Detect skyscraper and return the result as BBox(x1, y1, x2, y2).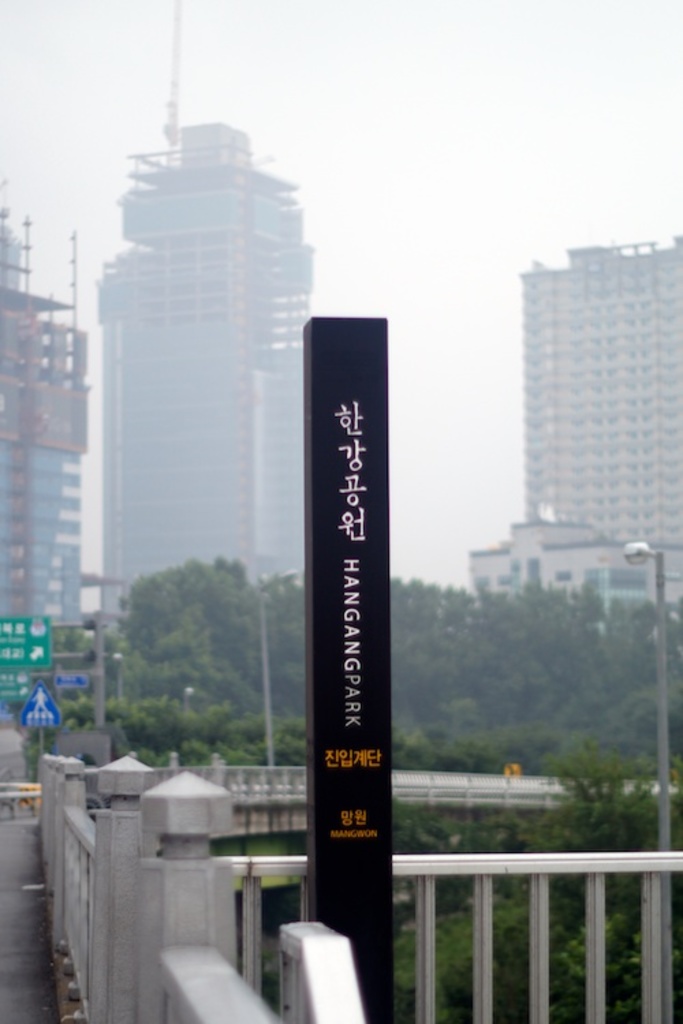
BBox(68, 94, 318, 620).
